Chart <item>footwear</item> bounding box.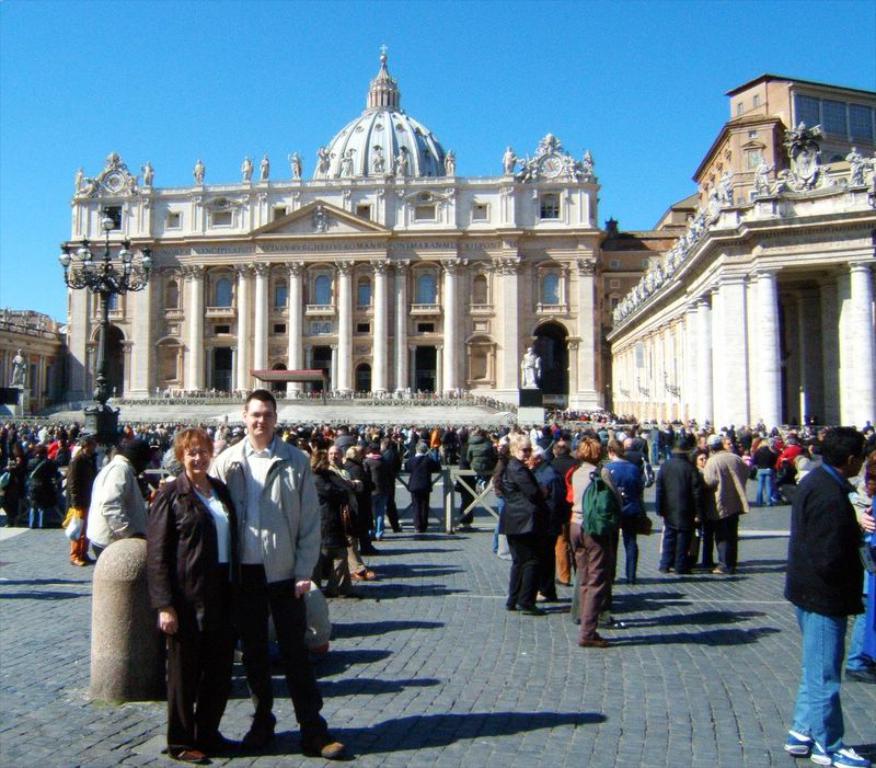
Charted: [521,603,541,614].
